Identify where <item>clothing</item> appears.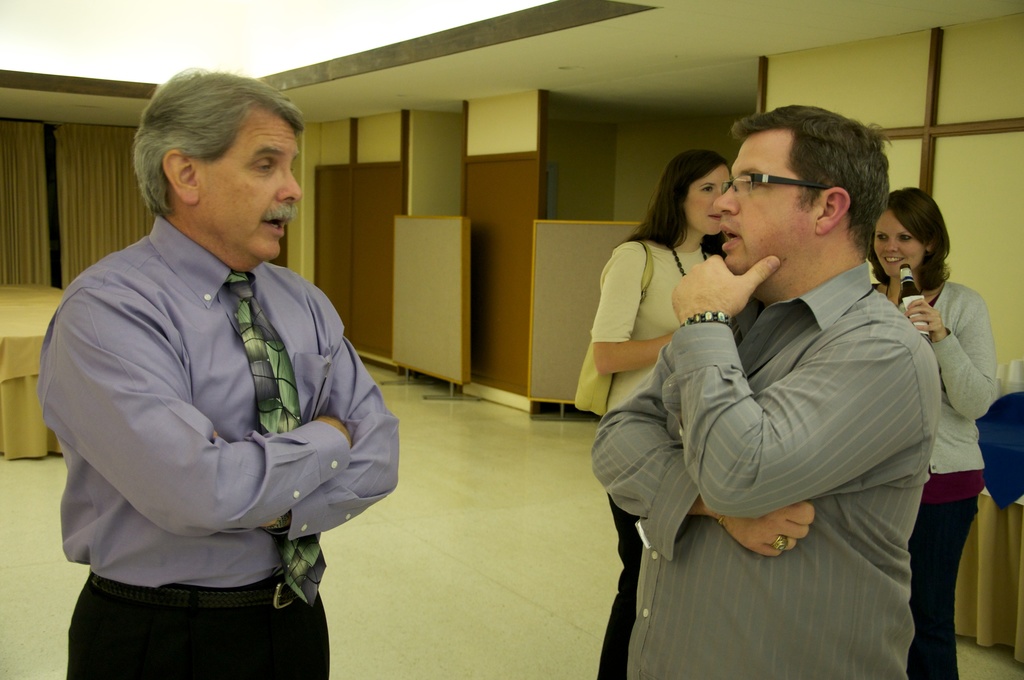
Appears at 864/275/1009/679.
